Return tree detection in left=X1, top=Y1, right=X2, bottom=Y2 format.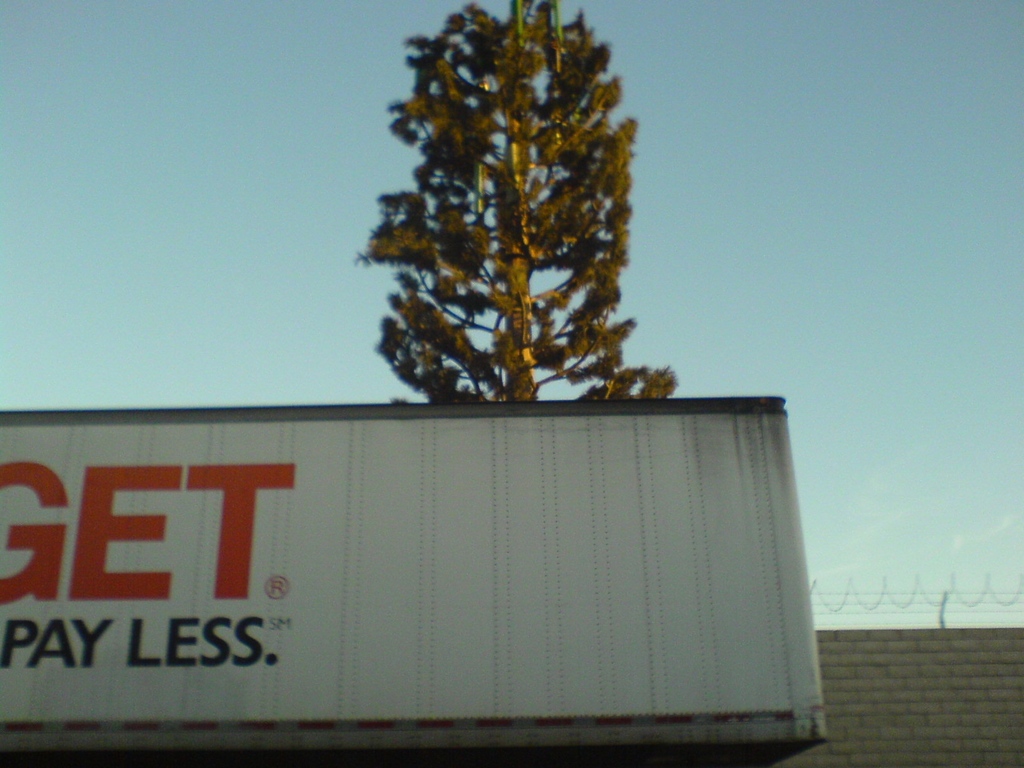
left=355, top=0, right=669, bottom=433.
